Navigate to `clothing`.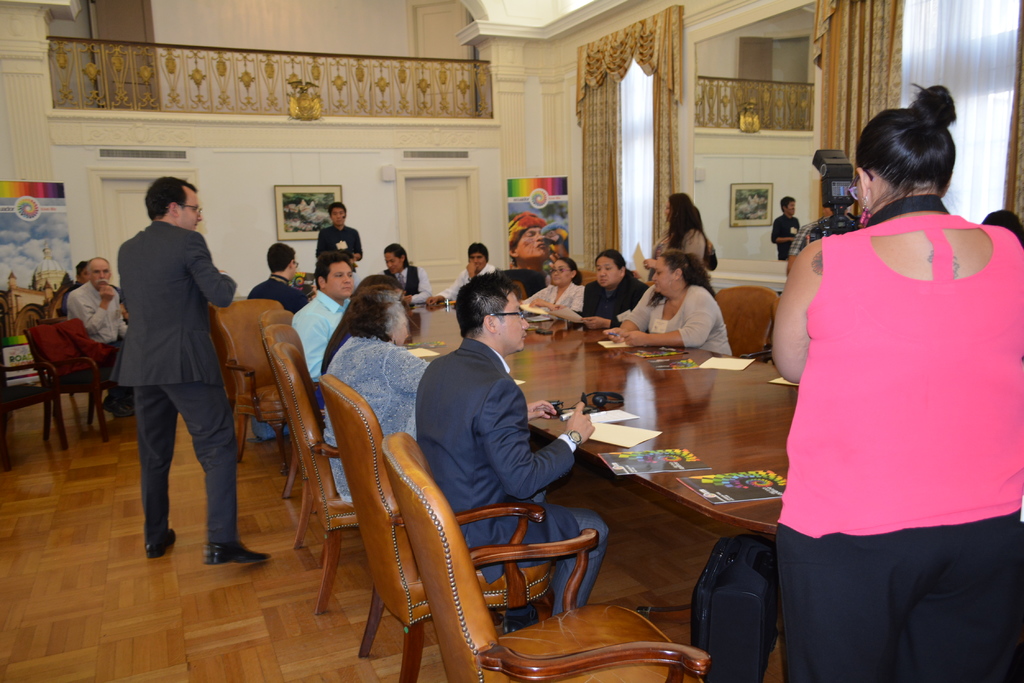
Navigation target: region(438, 262, 500, 304).
